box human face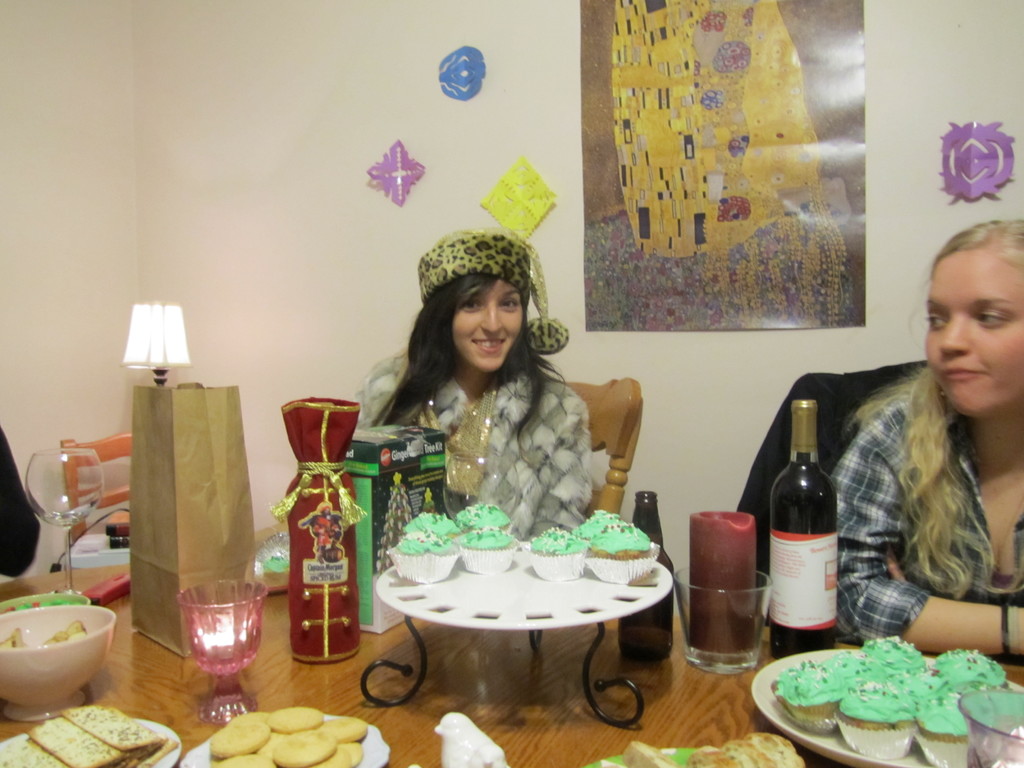
<region>450, 274, 520, 376</region>
